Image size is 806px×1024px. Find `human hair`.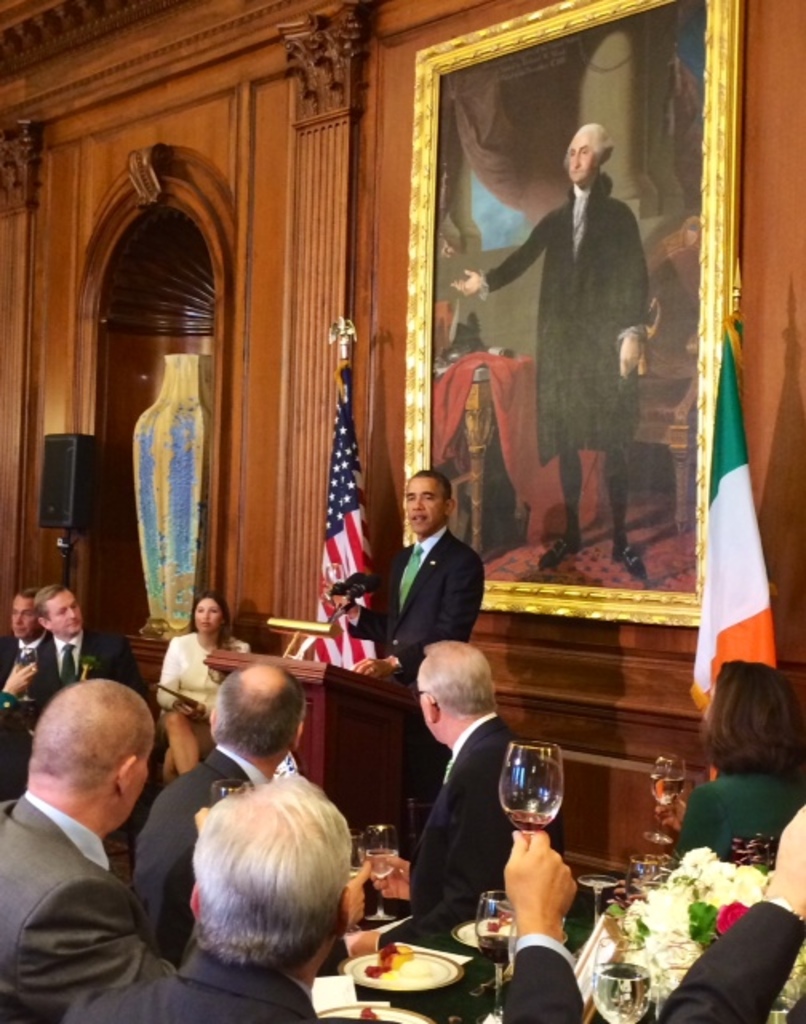
select_region(563, 120, 616, 170).
